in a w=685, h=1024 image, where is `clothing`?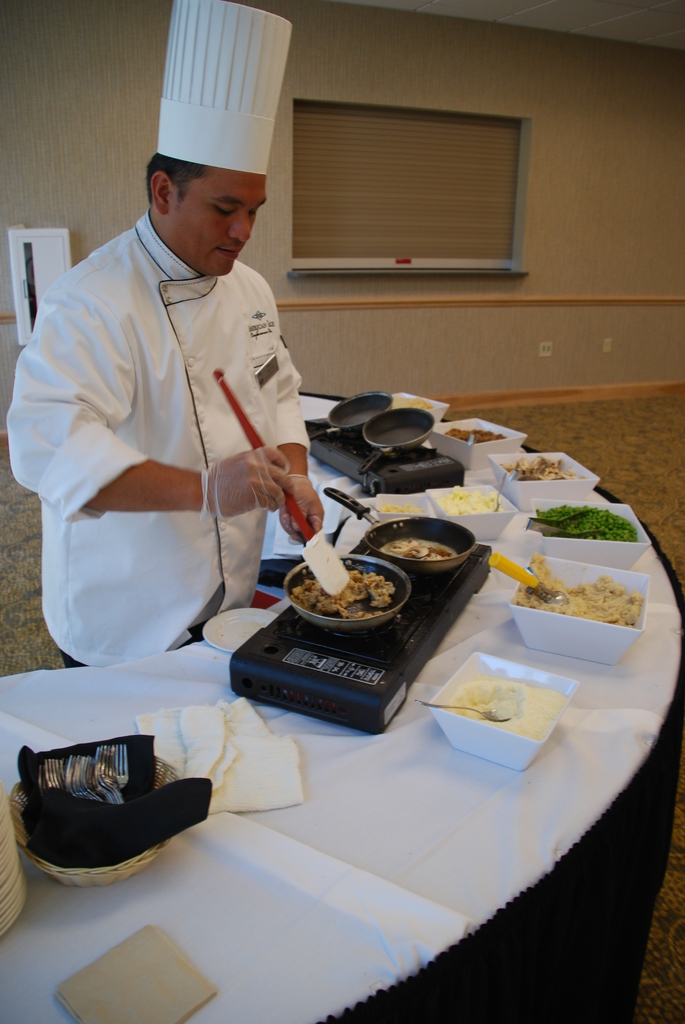
<box>6,206,310,671</box>.
